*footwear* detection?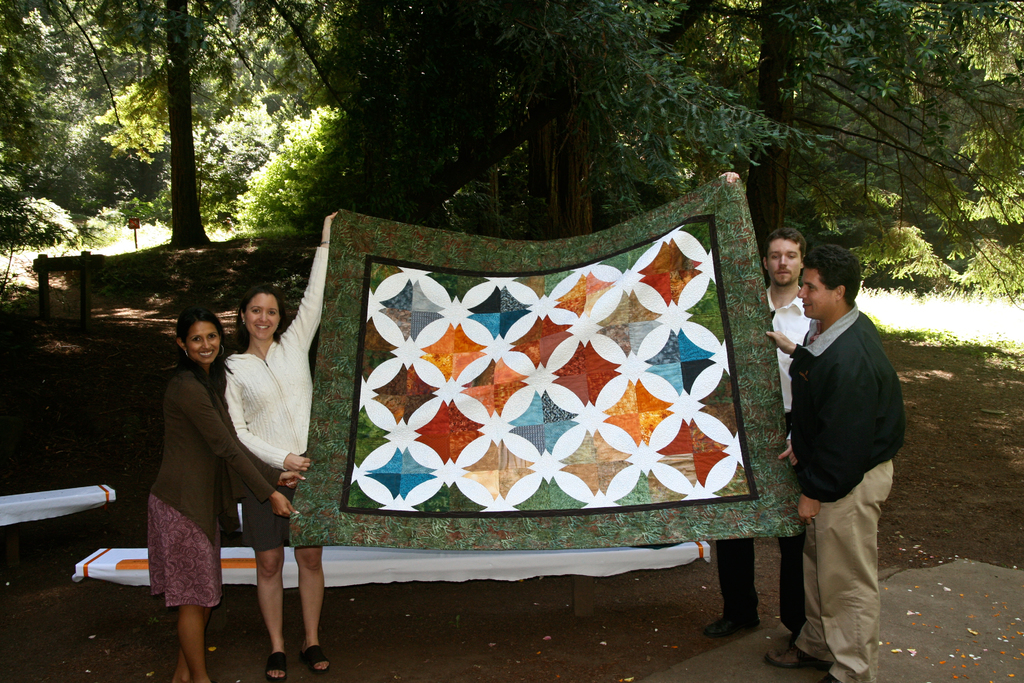
detection(265, 650, 292, 682)
